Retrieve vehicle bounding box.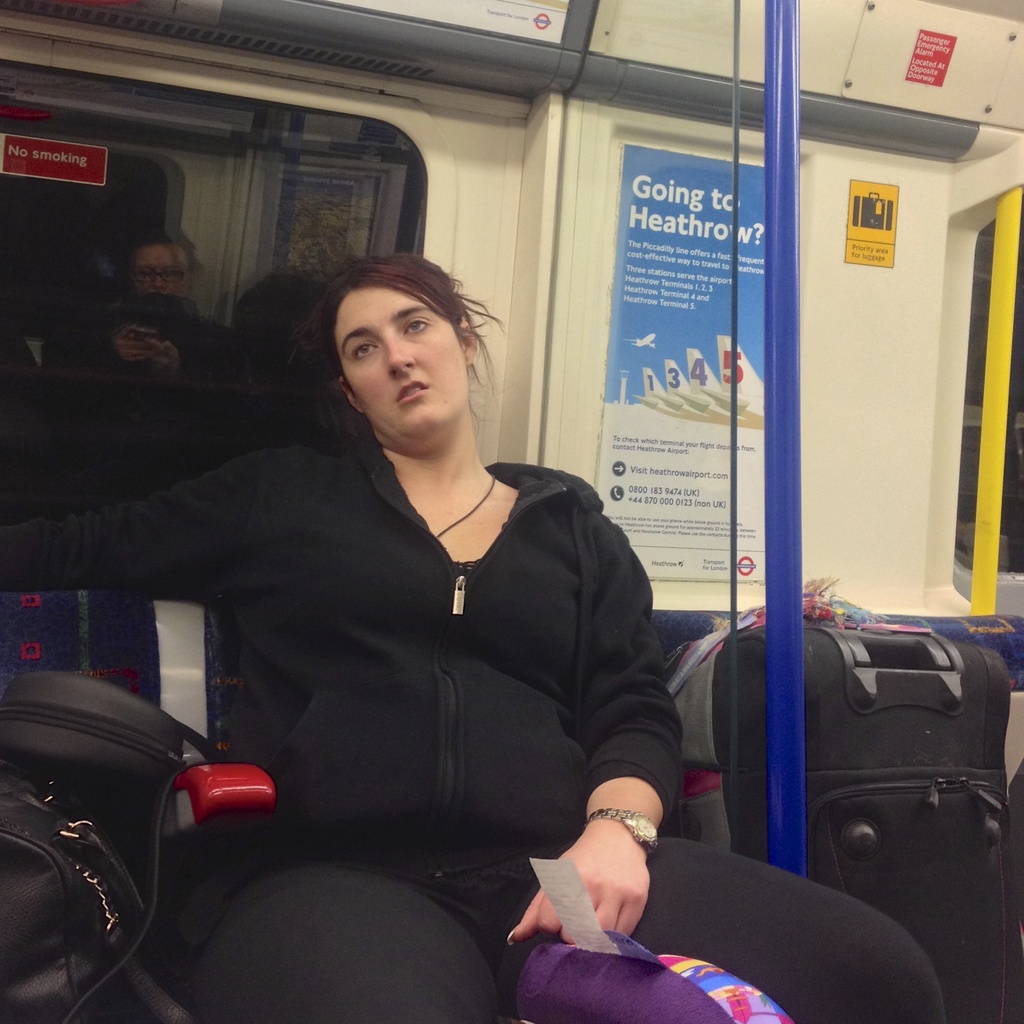
Bounding box: l=0, t=0, r=1023, b=1023.
